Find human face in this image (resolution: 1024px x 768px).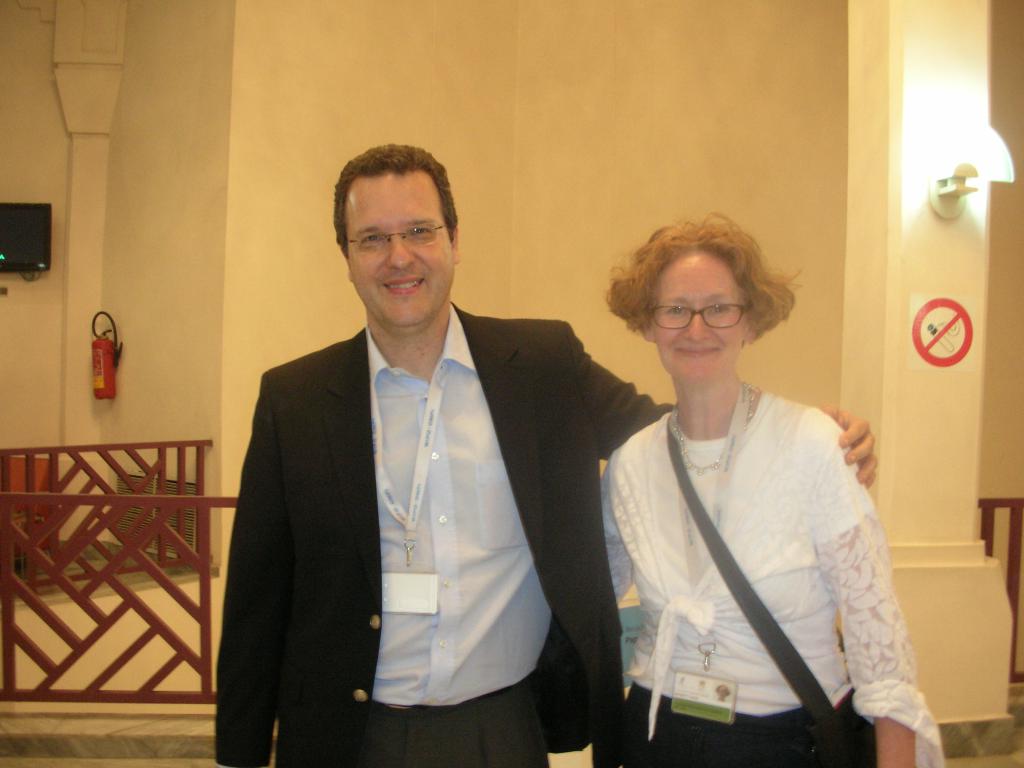
box(344, 166, 451, 323).
